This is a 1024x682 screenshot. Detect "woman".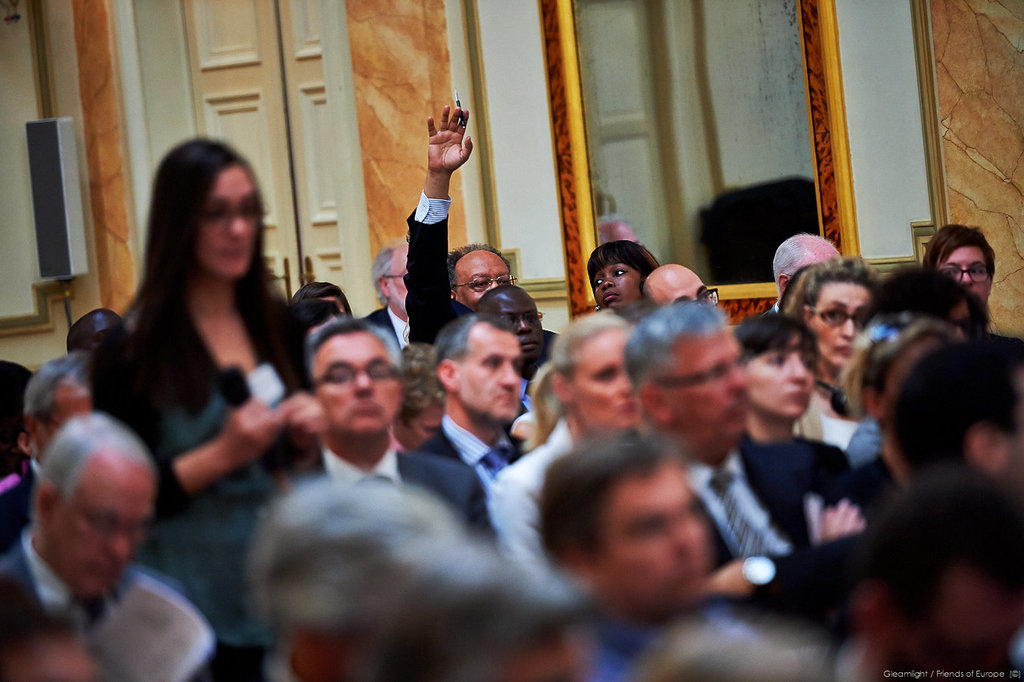
rect(485, 308, 653, 577).
